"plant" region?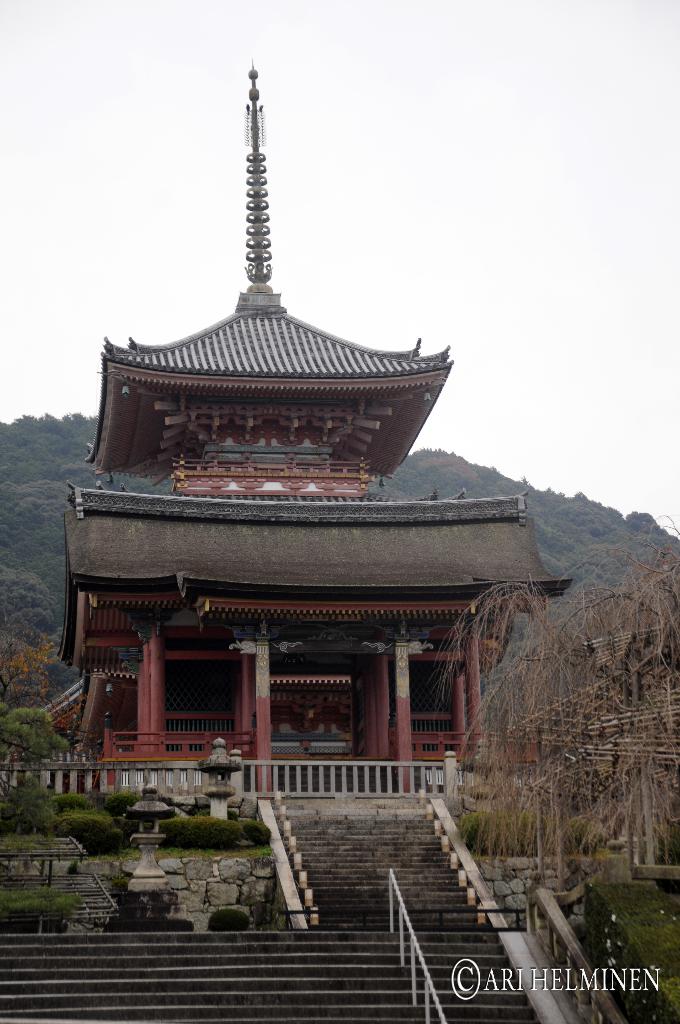
select_region(158, 816, 198, 851)
